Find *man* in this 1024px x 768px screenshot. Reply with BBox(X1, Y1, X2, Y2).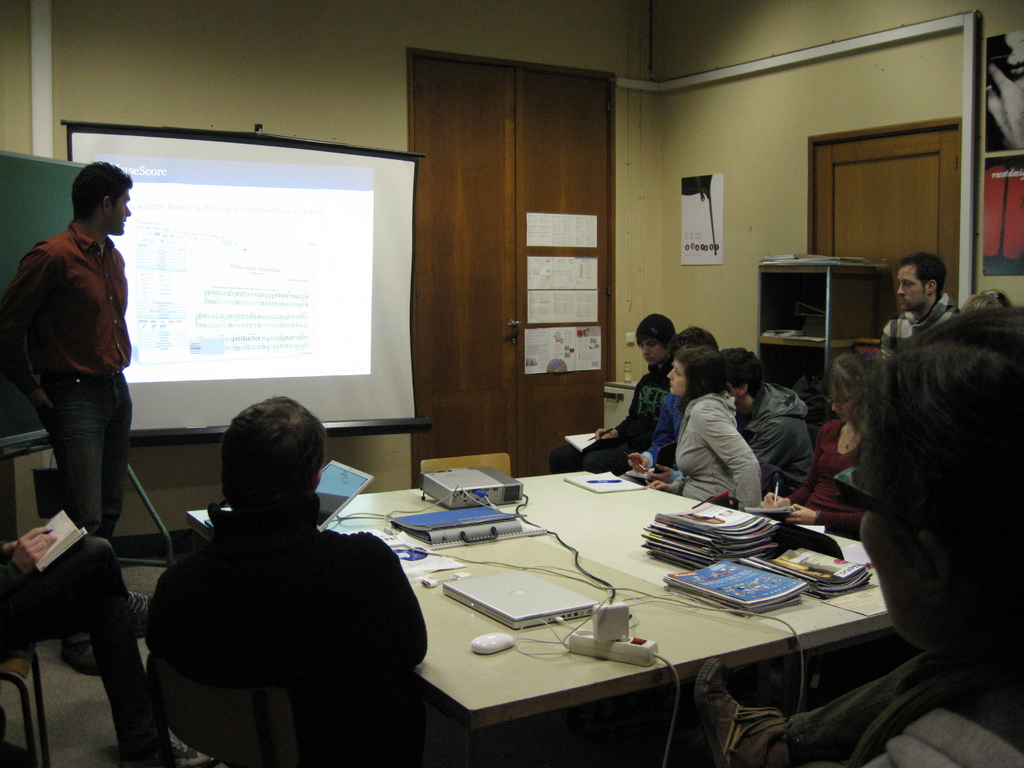
BBox(144, 395, 429, 767).
